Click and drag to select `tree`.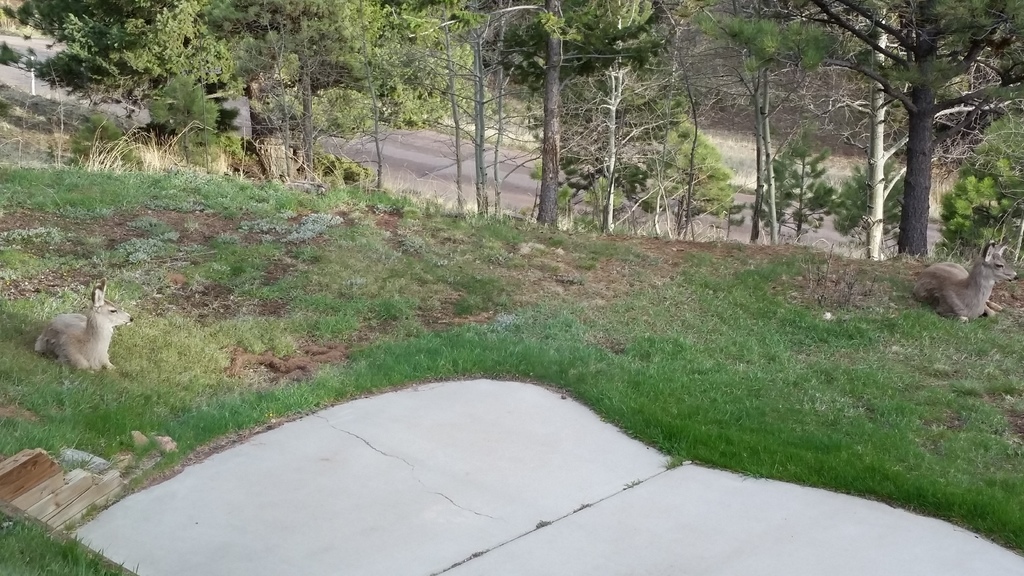
Selection: box(636, 121, 737, 238).
